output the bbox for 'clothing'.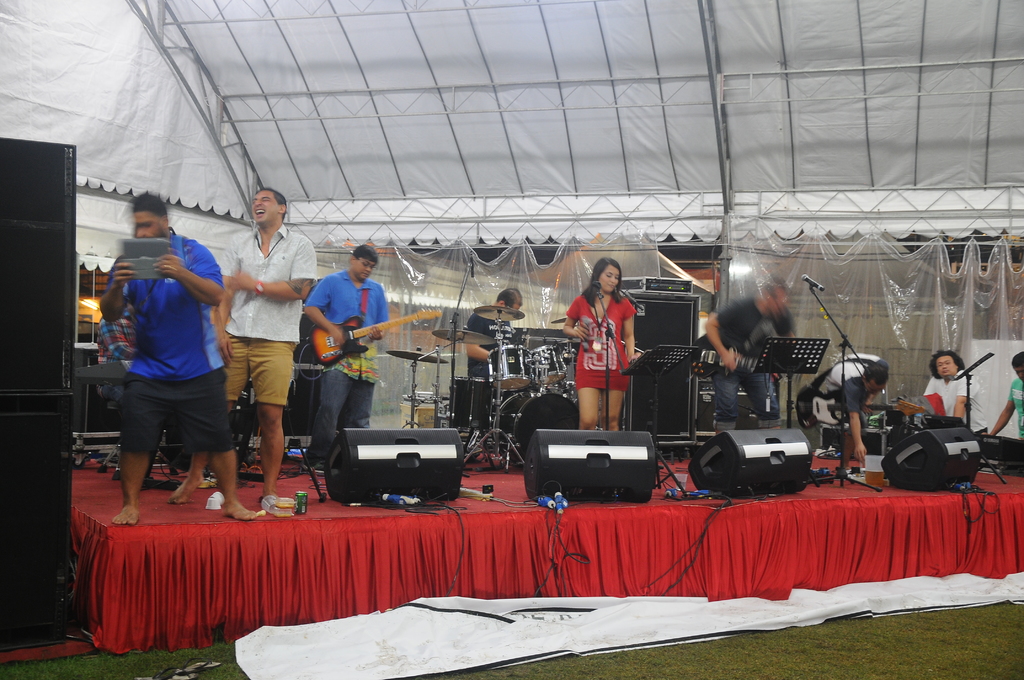
(x1=803, y1=348, x2=890, y2=460).
